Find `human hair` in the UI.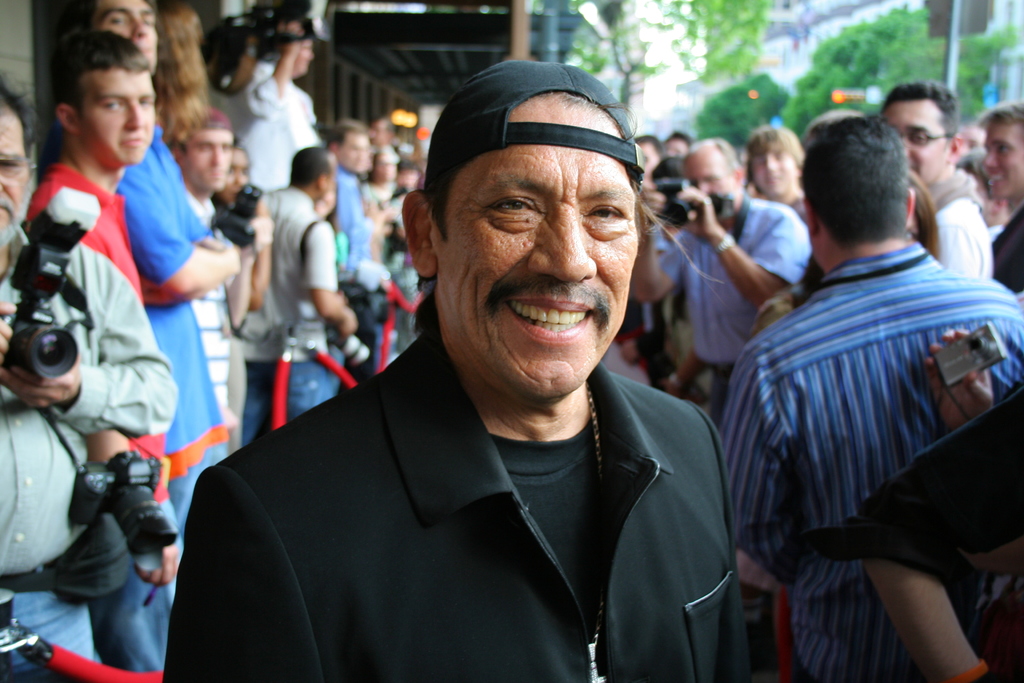
UI element at bbox(551, 93, 724, 284).
